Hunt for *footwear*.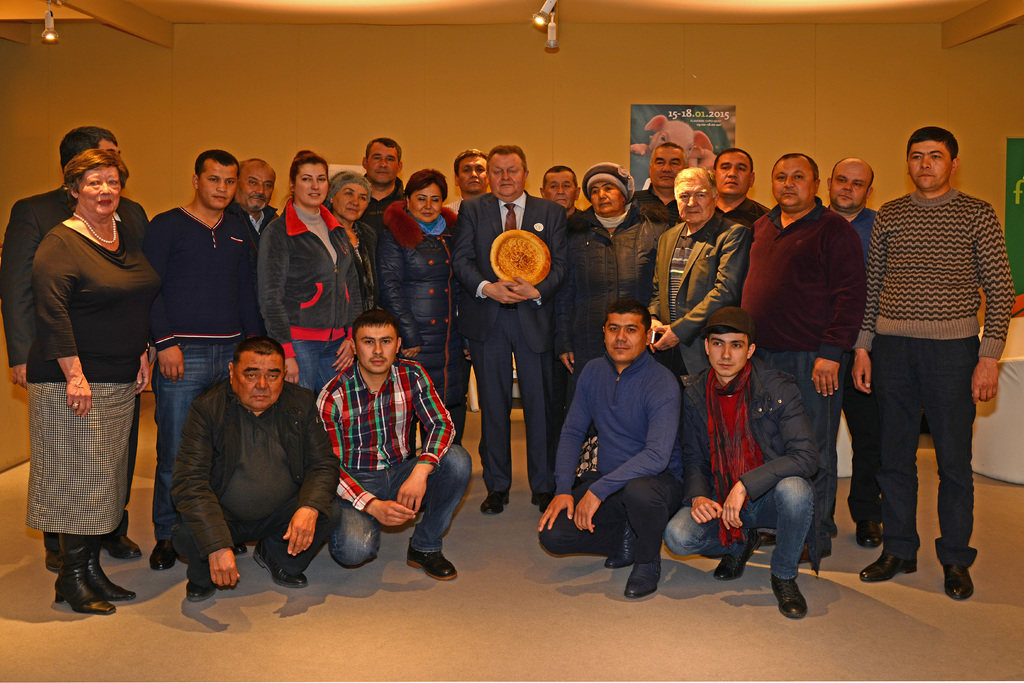
Hunted down at left=622, top=565, right=662, bottom=600.
